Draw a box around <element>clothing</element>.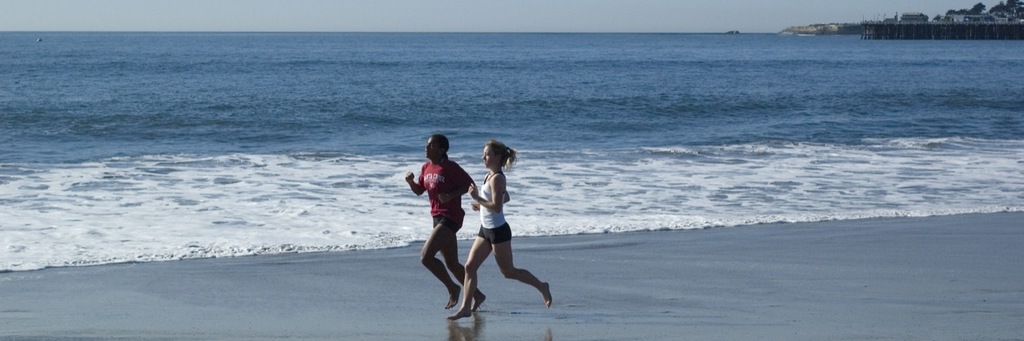
BBox(417, 158, 474, 230).
